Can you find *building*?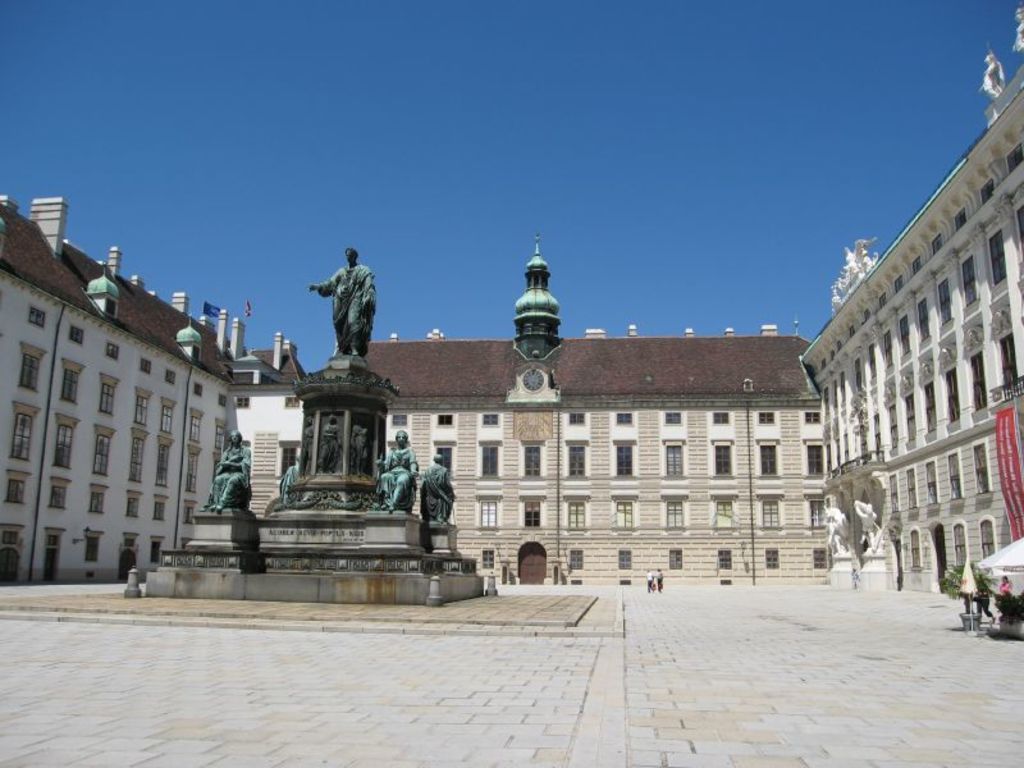
Yes, bounding box: box(0, 9, 1023, 604).
